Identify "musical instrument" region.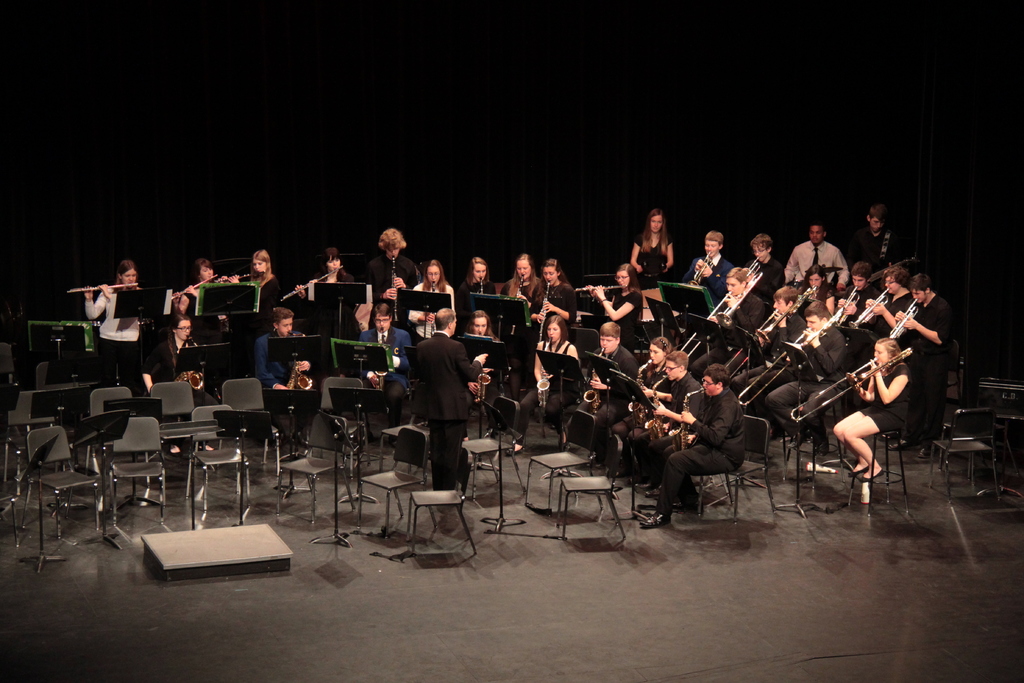
Region: (570, 283, 625, 294).
